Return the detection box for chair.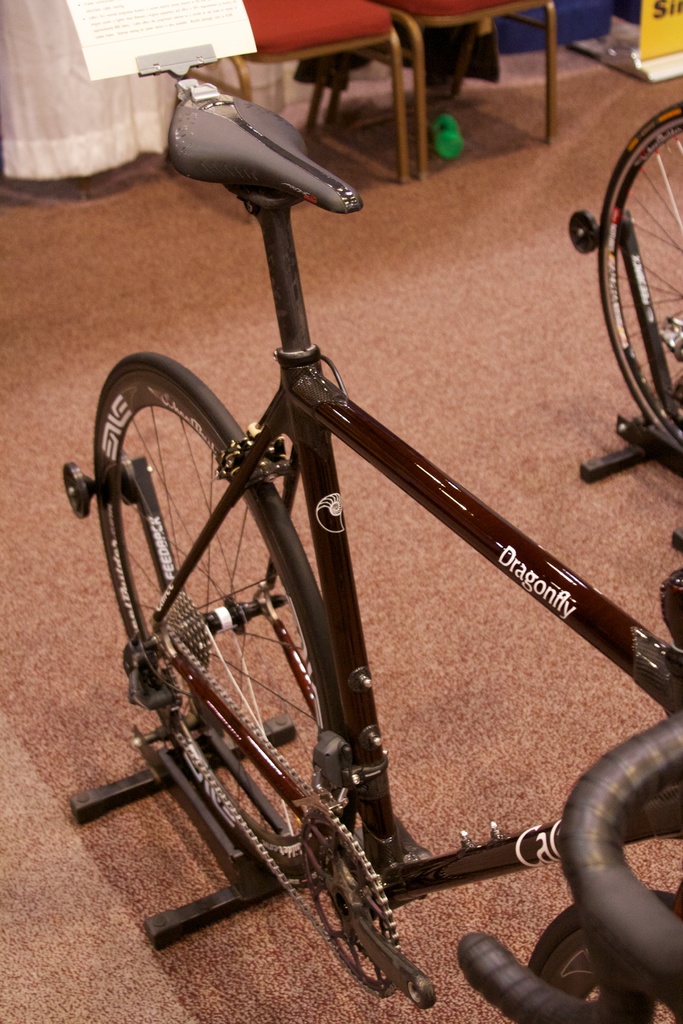
[322,0,560,180].
